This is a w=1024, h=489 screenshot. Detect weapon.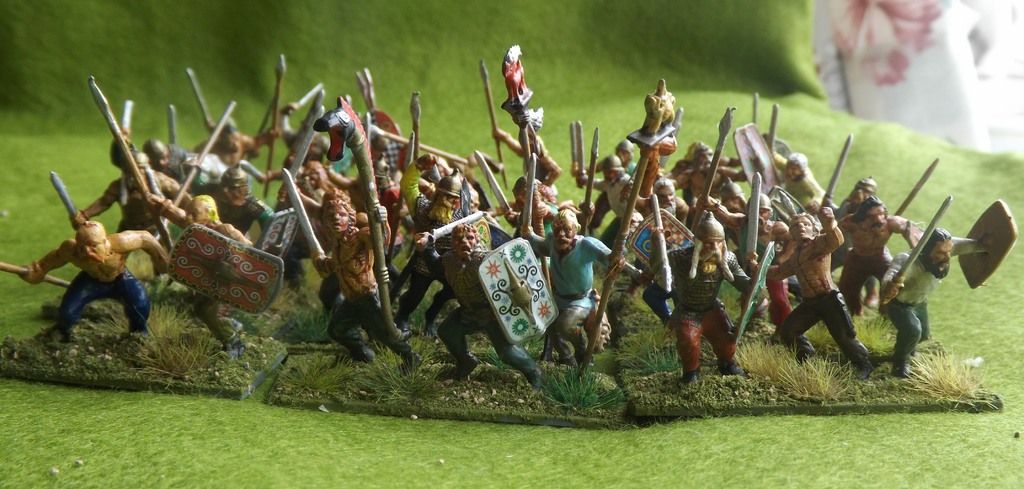
<bbox>576, 89, 665, 375</bbox>.
